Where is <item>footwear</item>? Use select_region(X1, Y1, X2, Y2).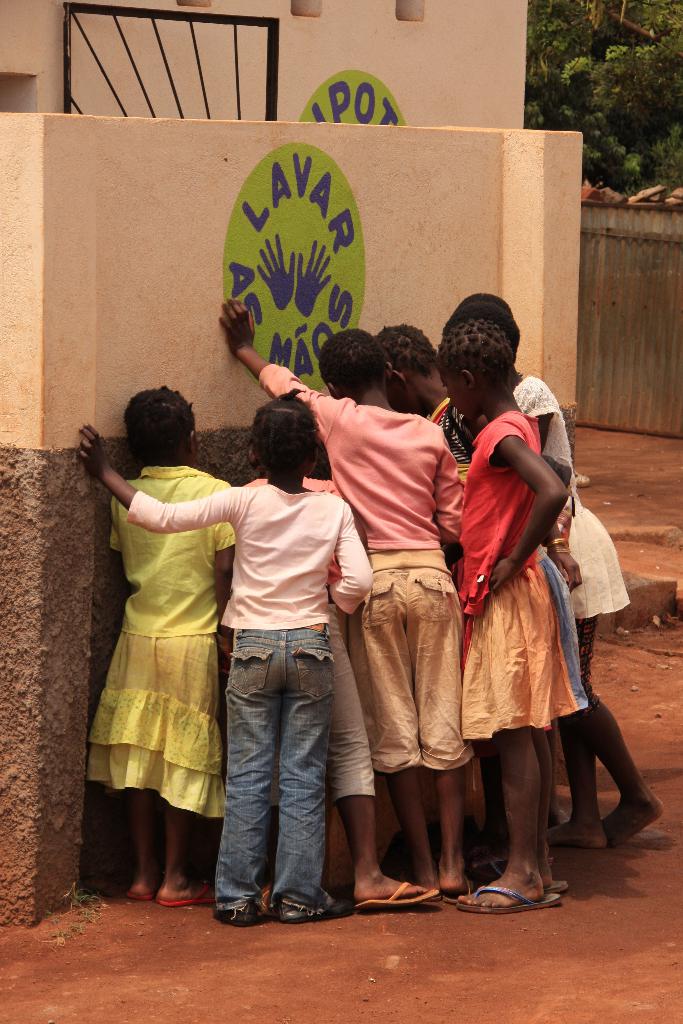
select_region(431, 858, 473, 897).
